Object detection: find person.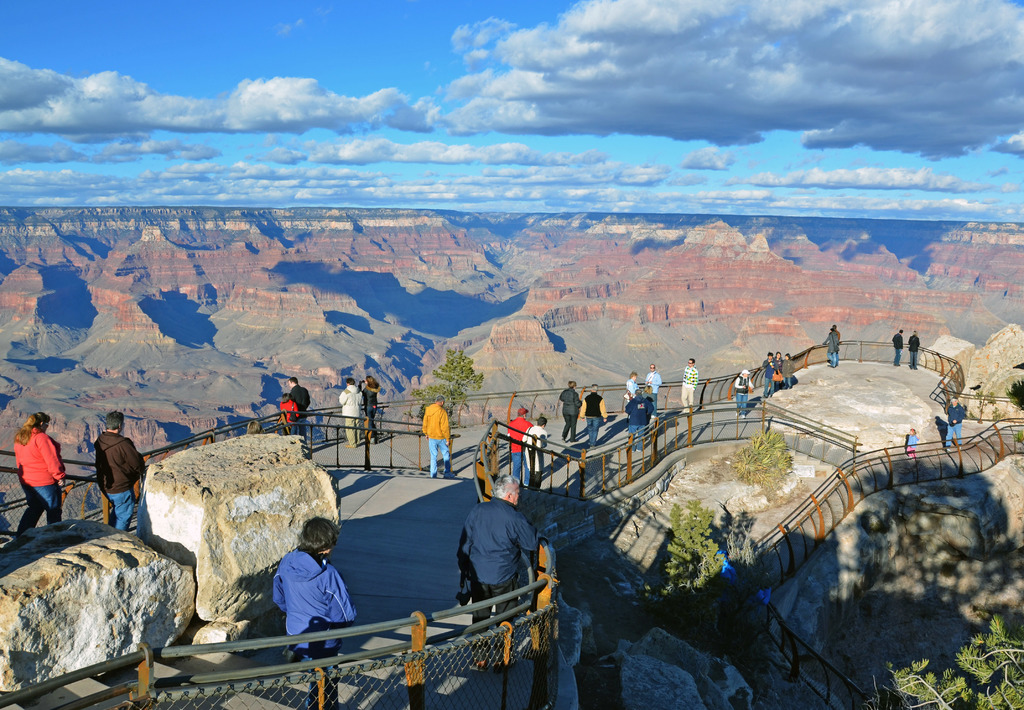
x1=420 y1=396 x2=456 y2=478.
